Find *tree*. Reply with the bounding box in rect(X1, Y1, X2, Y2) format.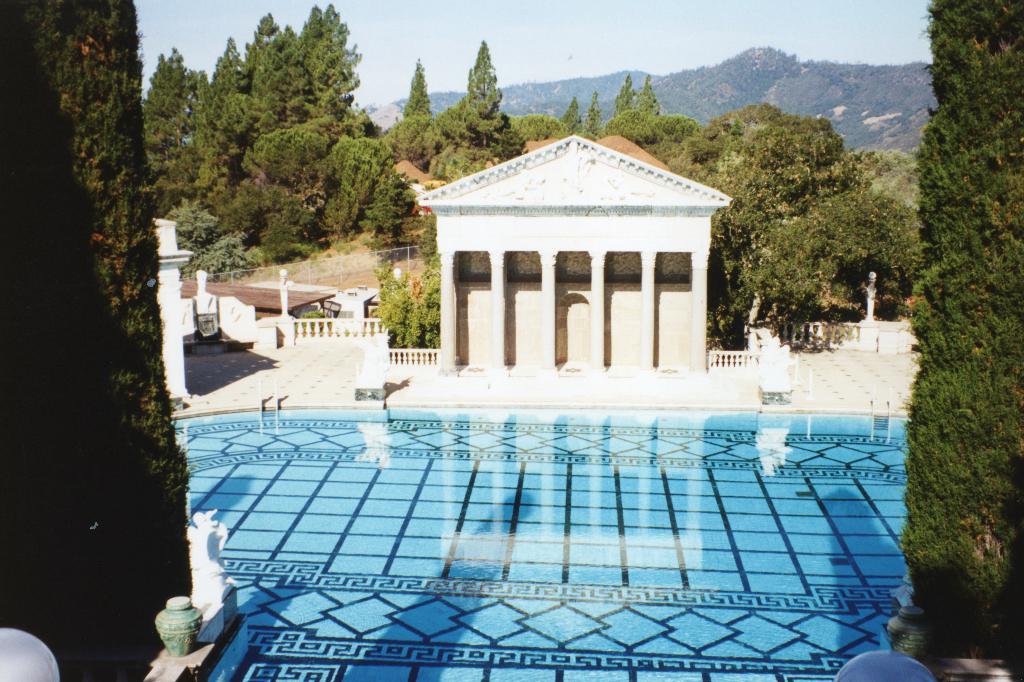
rect(786, 187, 934, 316).
